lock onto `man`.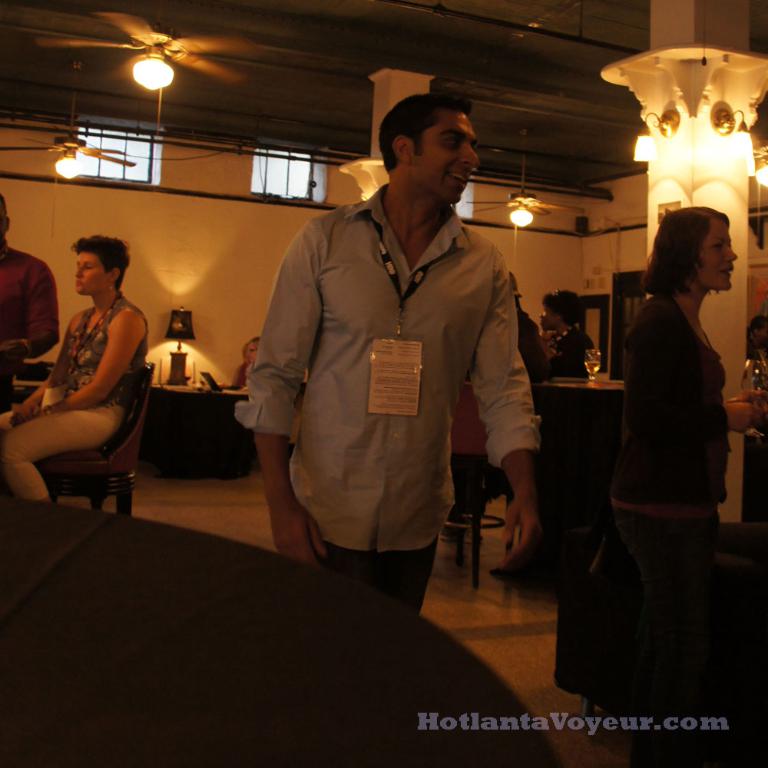
Locked: (x1=224, y1=92, x2=544, y2=616).
